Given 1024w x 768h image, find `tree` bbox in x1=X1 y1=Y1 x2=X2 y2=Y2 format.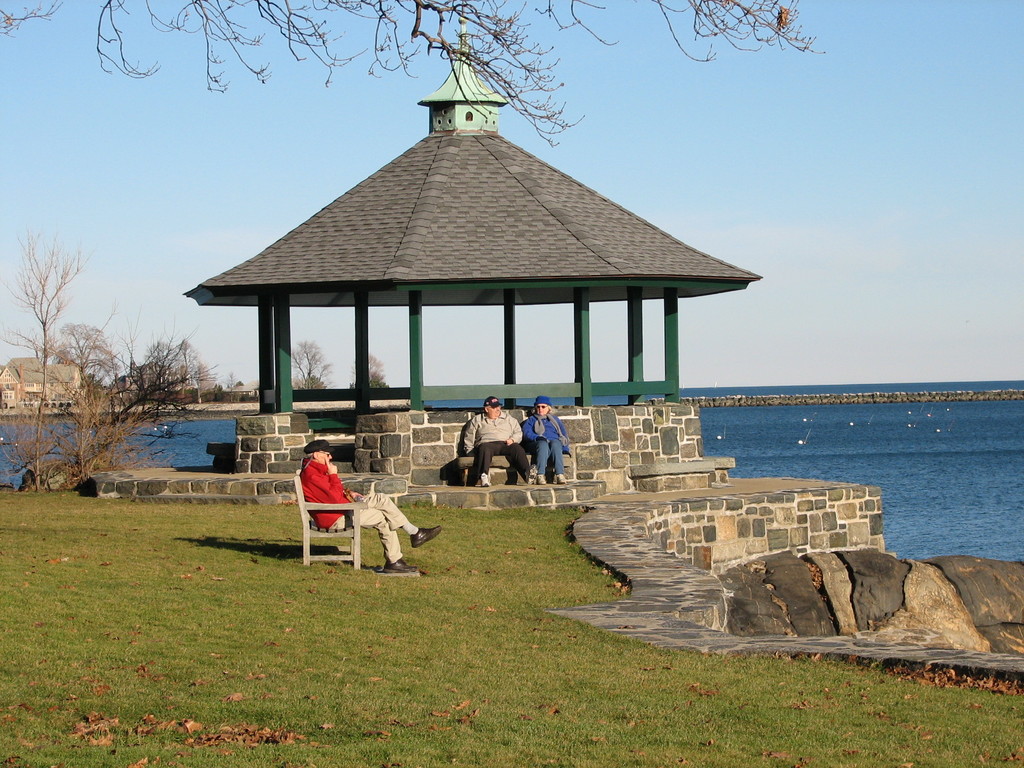
x1=0 y1=225 x2=211 y2=490.
